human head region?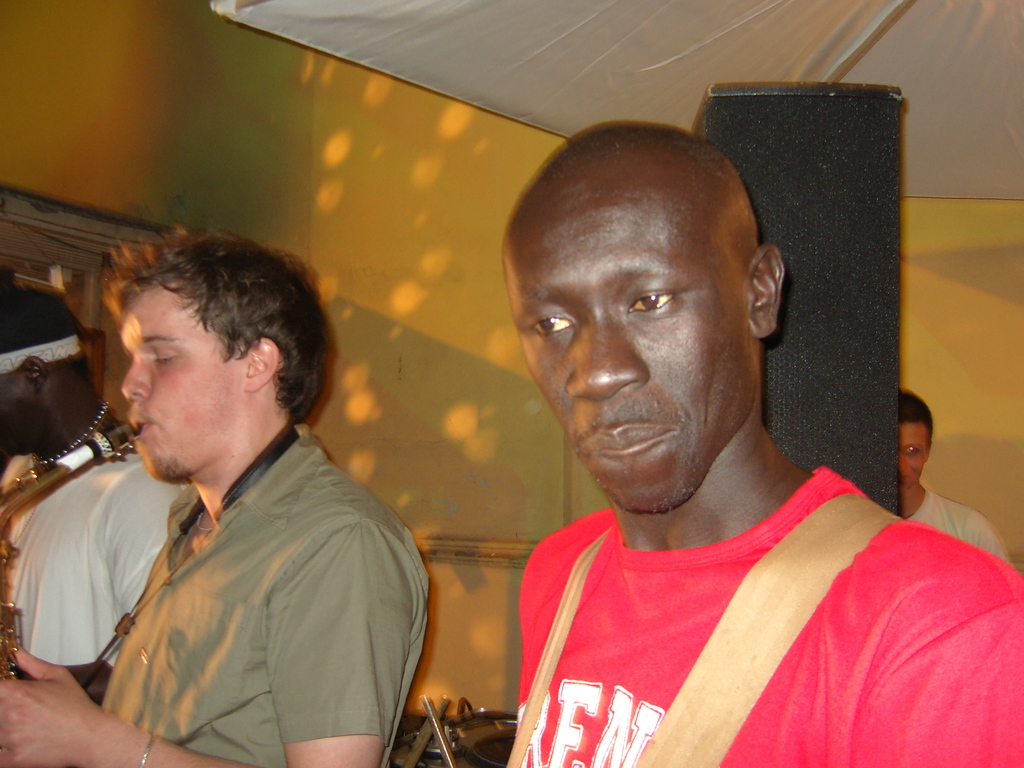
516:111:779:474
